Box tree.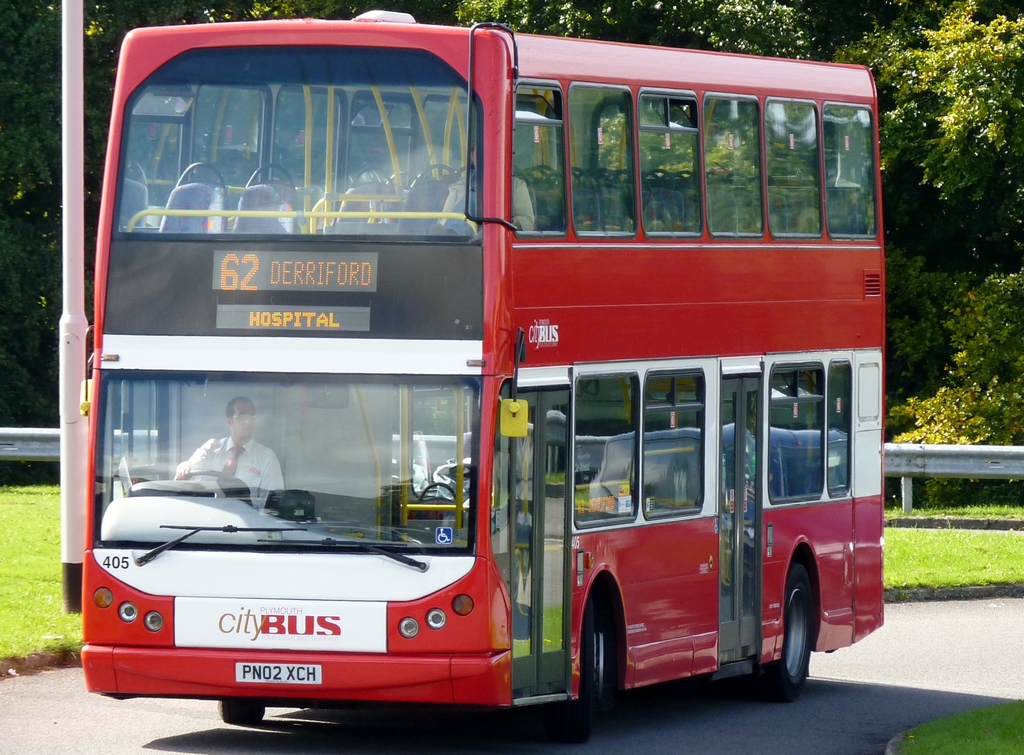
detection(885, 219, 1023, 449).
